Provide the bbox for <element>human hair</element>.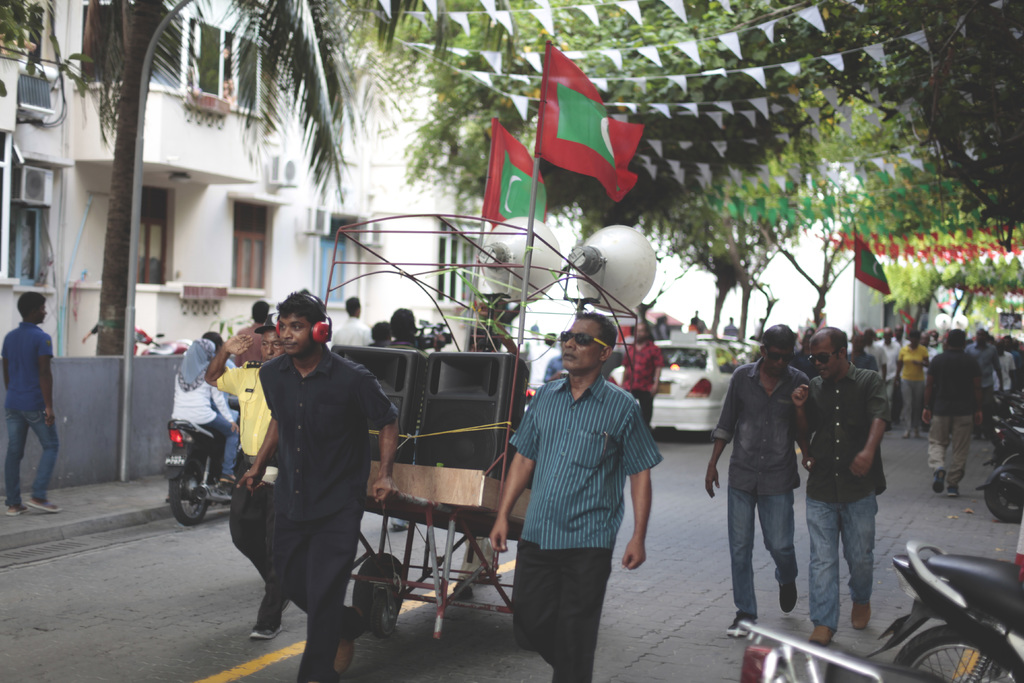
372 323 390 343.
